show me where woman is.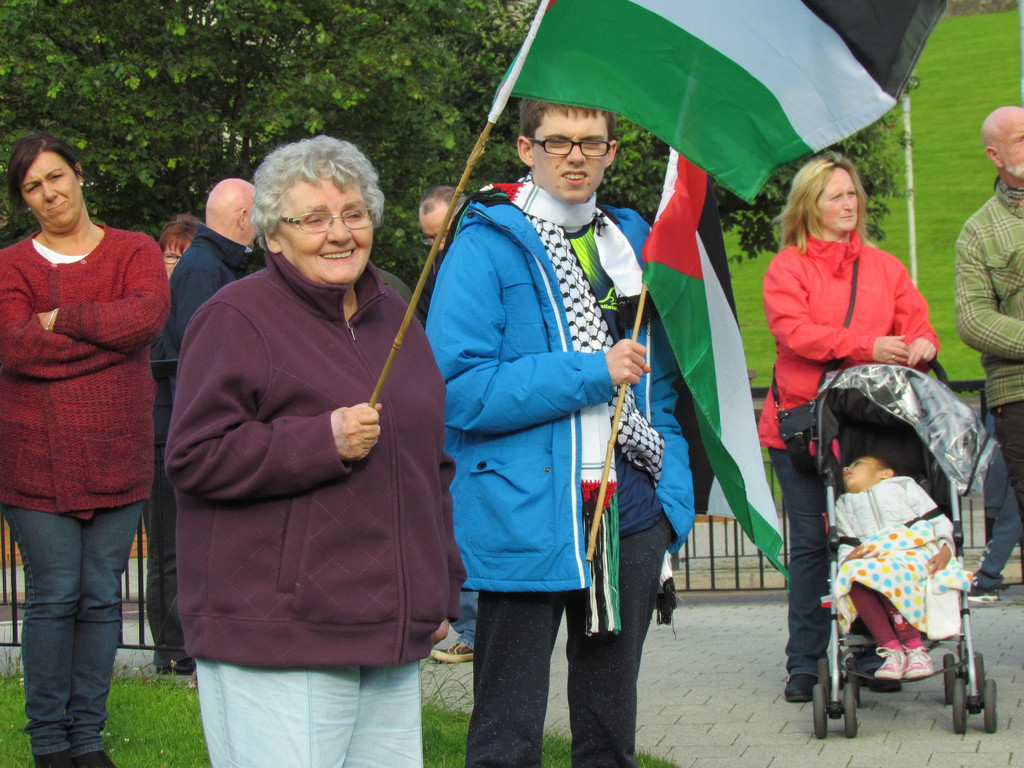
woman is at [left=0, top=135, right=173, bottom=767].
